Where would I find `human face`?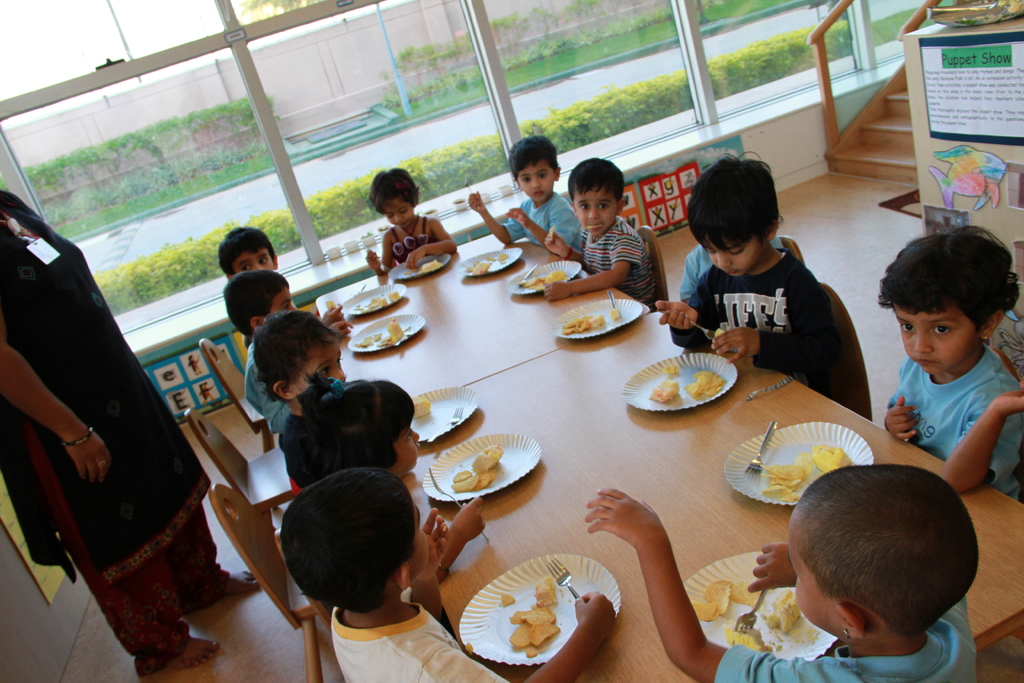
At 381, 197, 413, 226.
